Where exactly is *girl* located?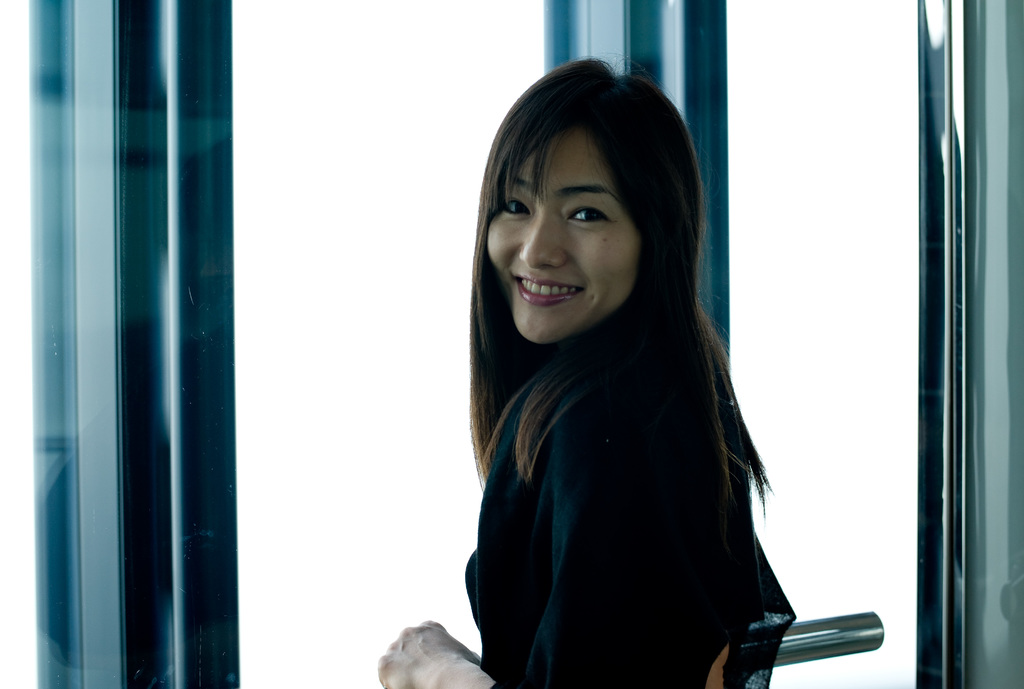
Its bounding box is (left=375, top=54, right=796, bottom=688).
